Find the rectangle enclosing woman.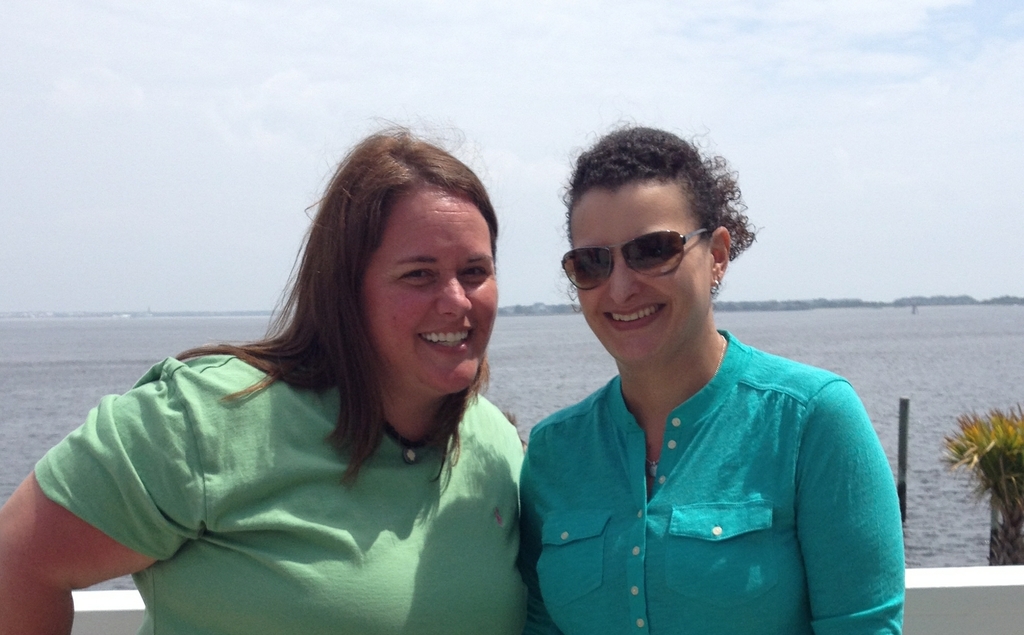
pyautogui.locateOnScreen(518, 120, 905, 634).
